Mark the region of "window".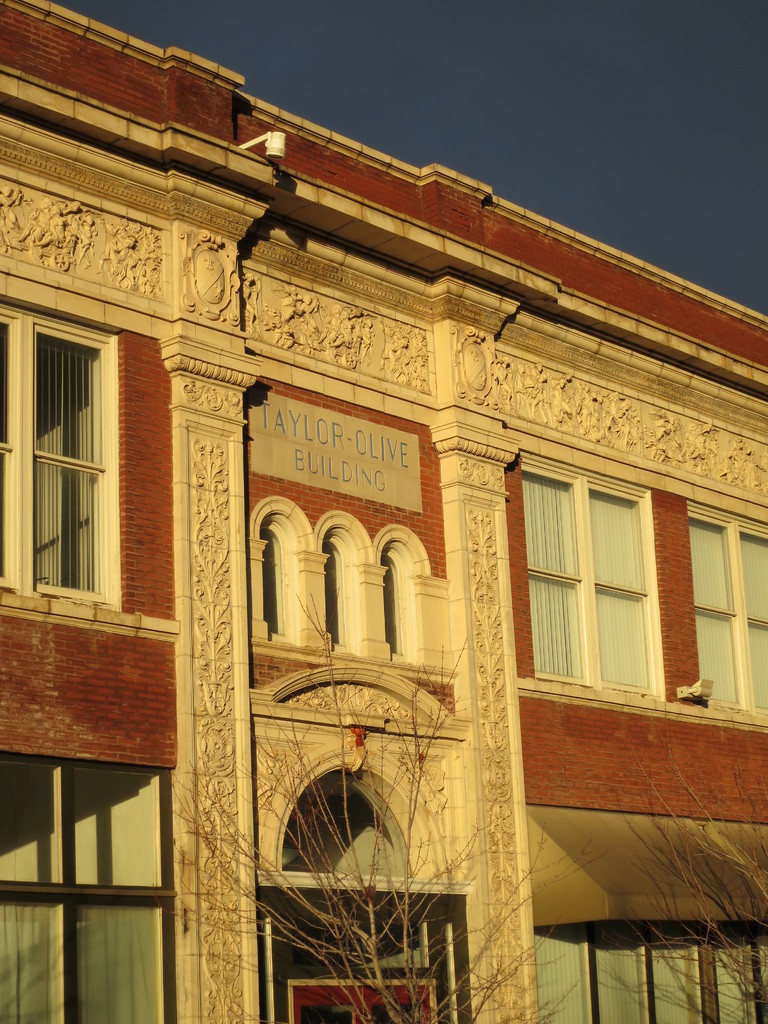
Region: BBox(0, 753, 182, 1023).
